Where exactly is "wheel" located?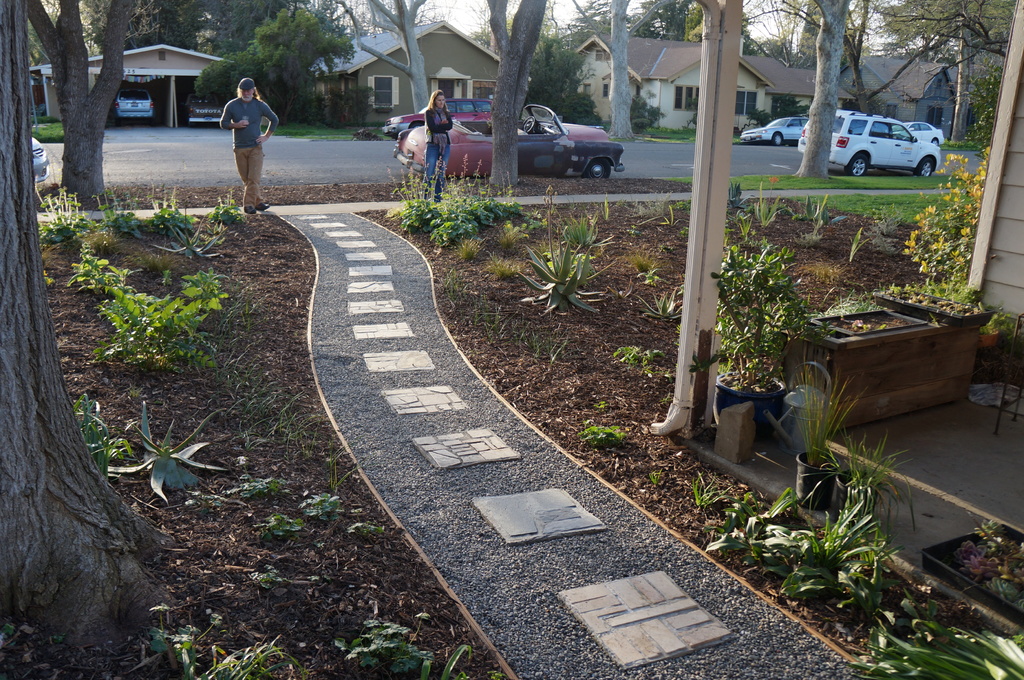
Its bounding box is Rect(521, 113, 538, 135).
